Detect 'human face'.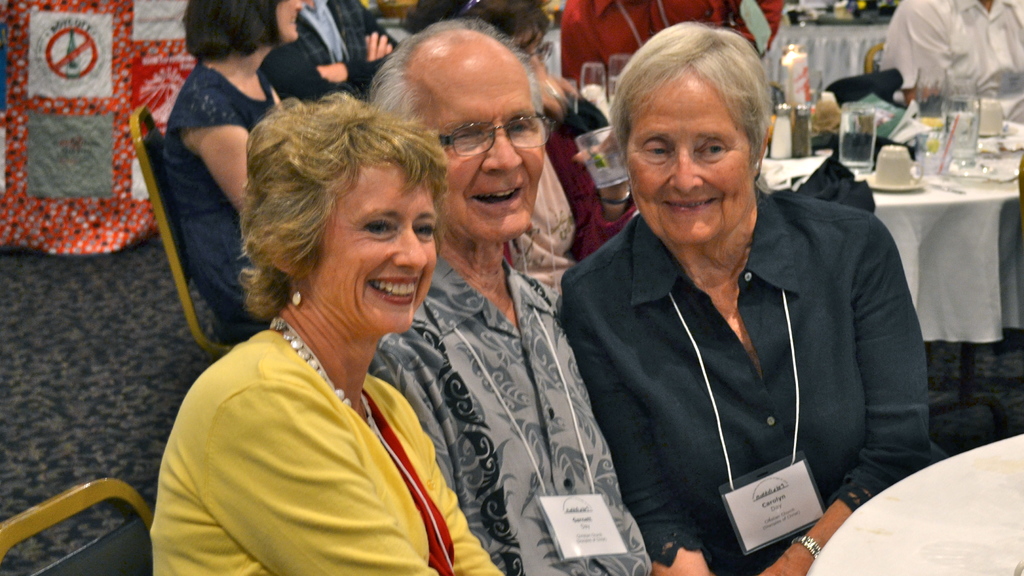
Detected at (left=630, top=78, right=753, bottom=246).
